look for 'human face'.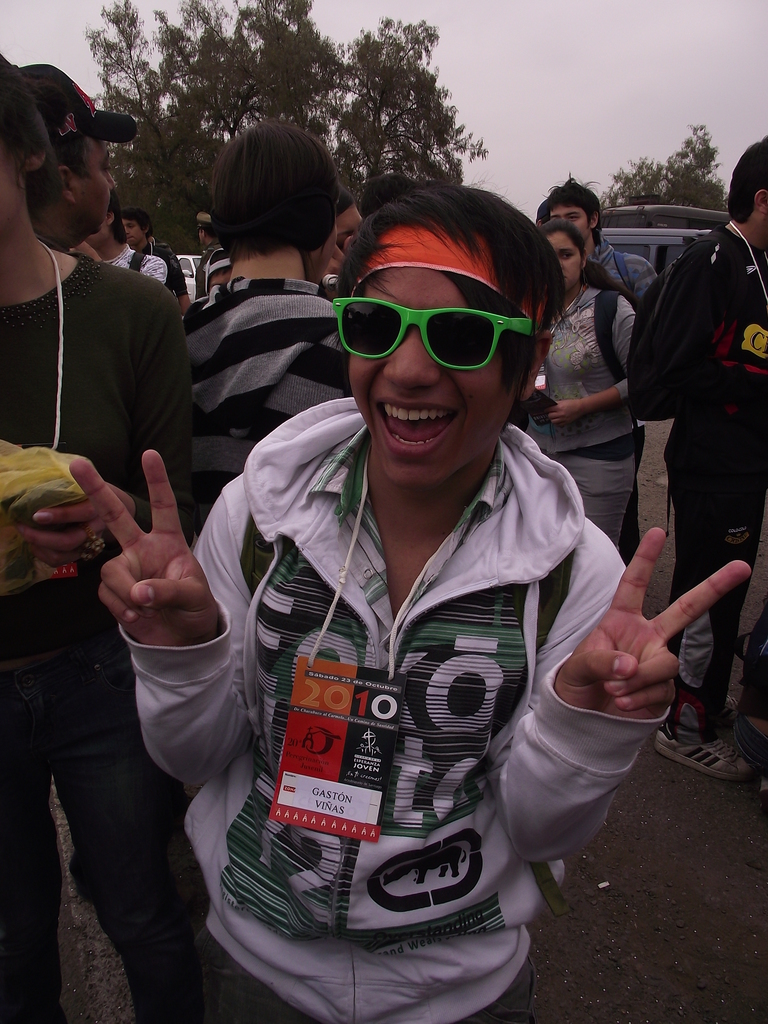
Found: box=[758, 207, 767, 234].
